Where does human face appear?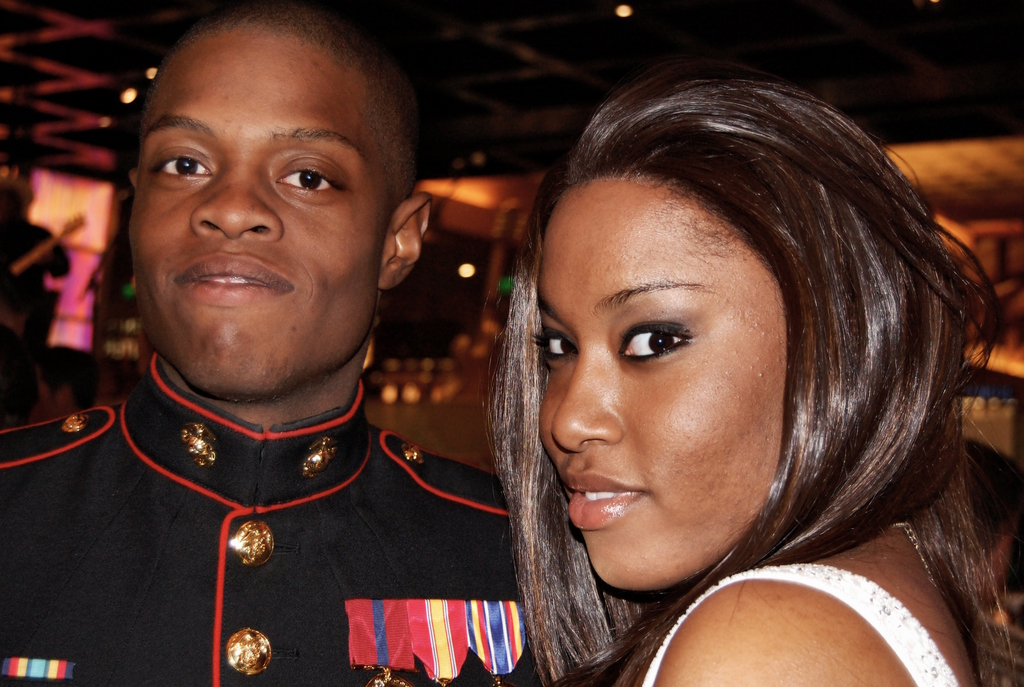
Appears at 536/175/789/592.
